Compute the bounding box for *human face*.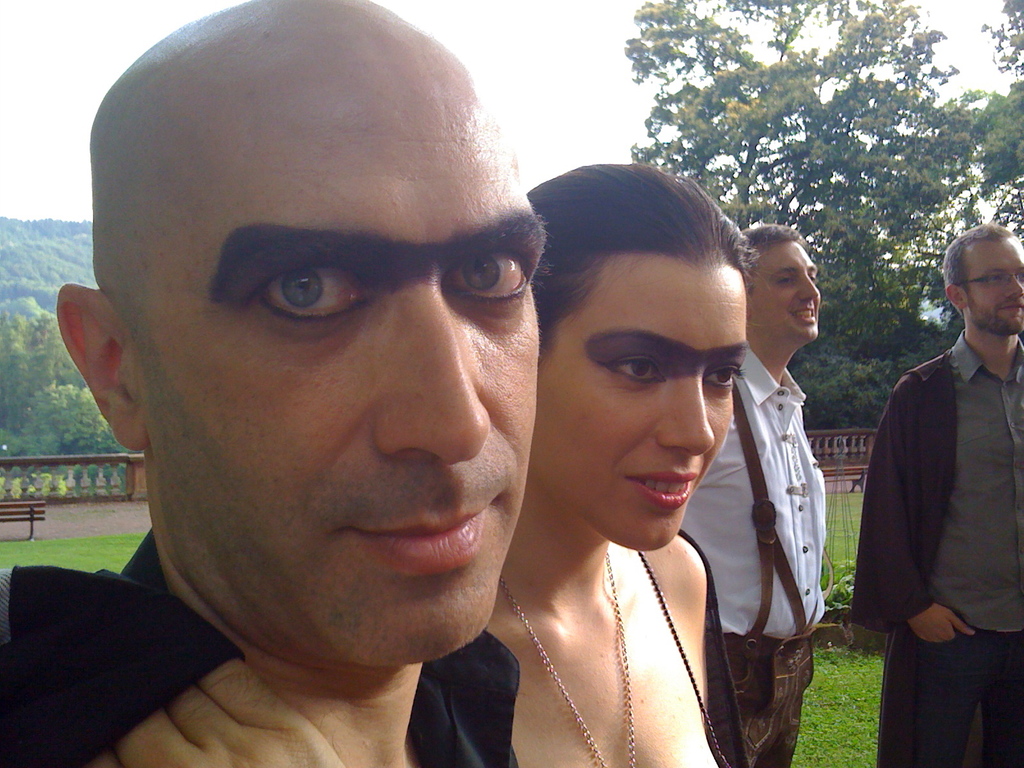
box=[547, 266, 748, 552].
